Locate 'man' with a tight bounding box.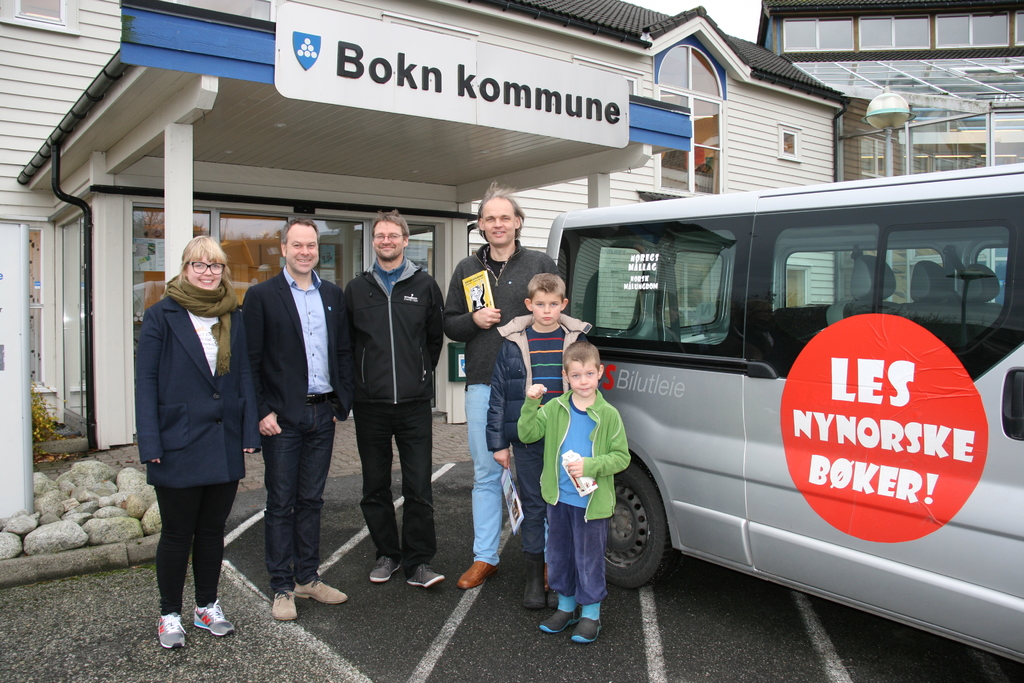
select_region(231, 196, 336, 616).
